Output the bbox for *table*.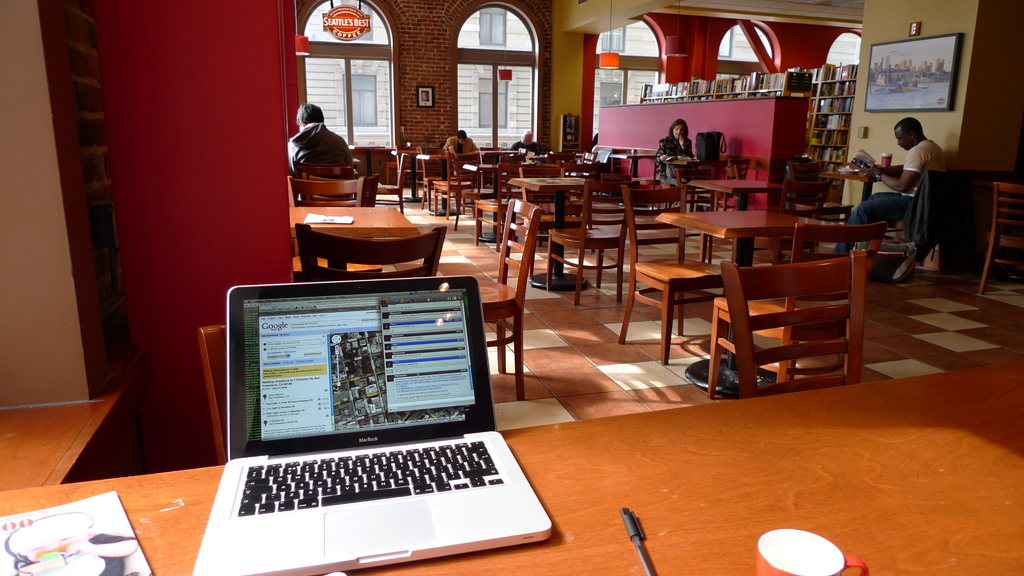
665/155/724/205.
